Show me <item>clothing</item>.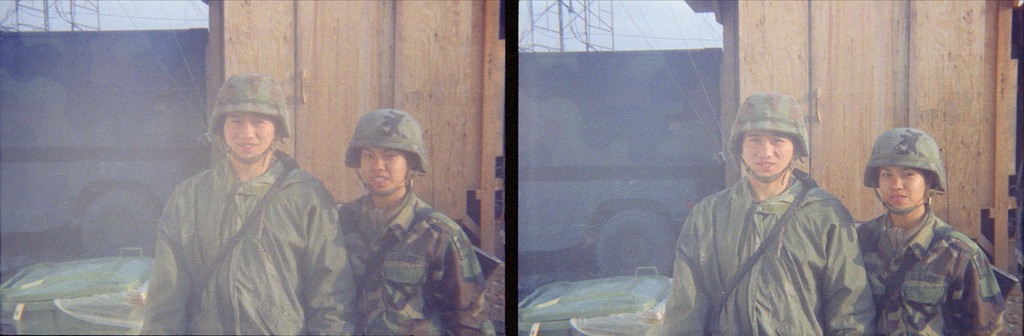
<item>clothing</item> is here: {"left": 856, "top": 198, "right": 1005, "bottom": 335}.
